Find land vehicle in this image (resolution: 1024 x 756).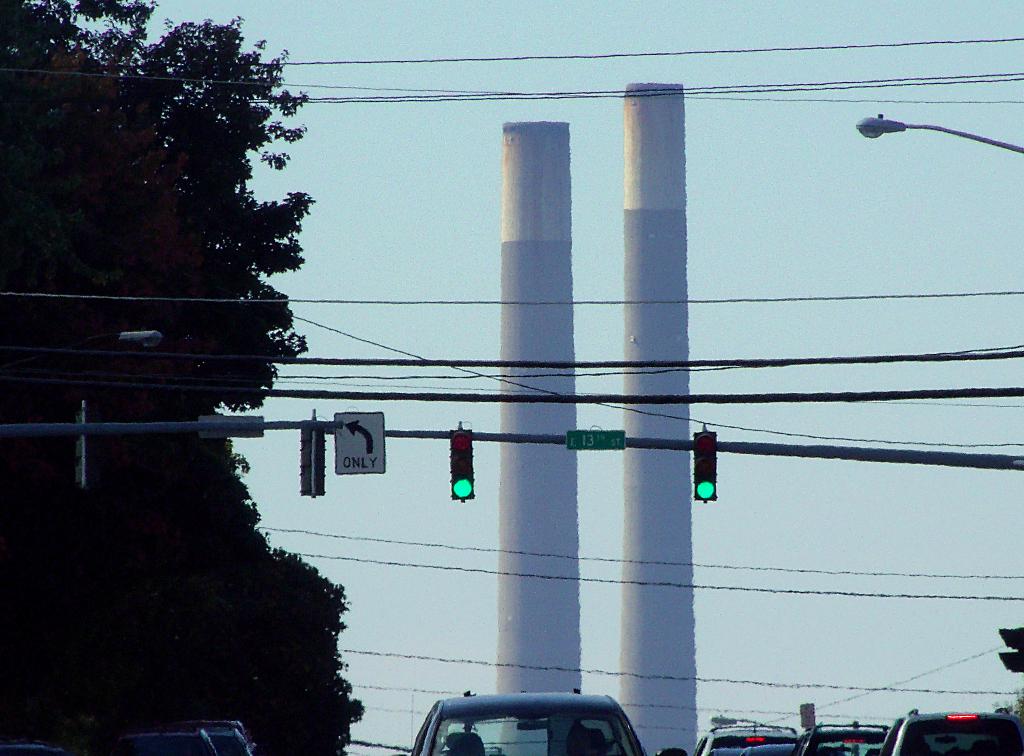
box=[188, 719, 252, 745].
